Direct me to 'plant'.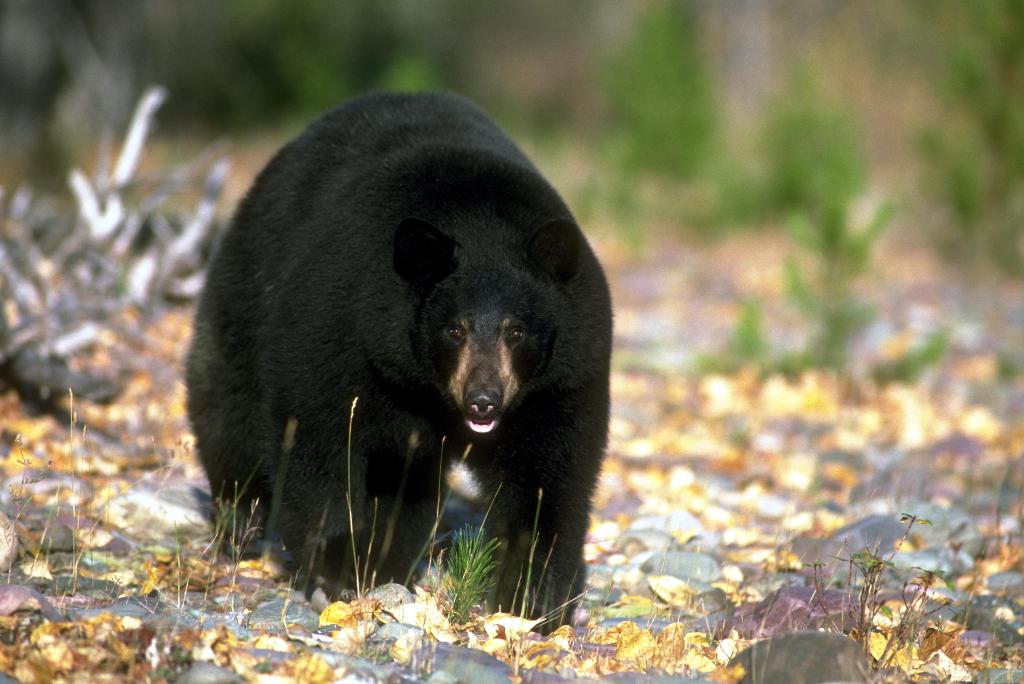
Direction: (435, 523, 500, 628).
